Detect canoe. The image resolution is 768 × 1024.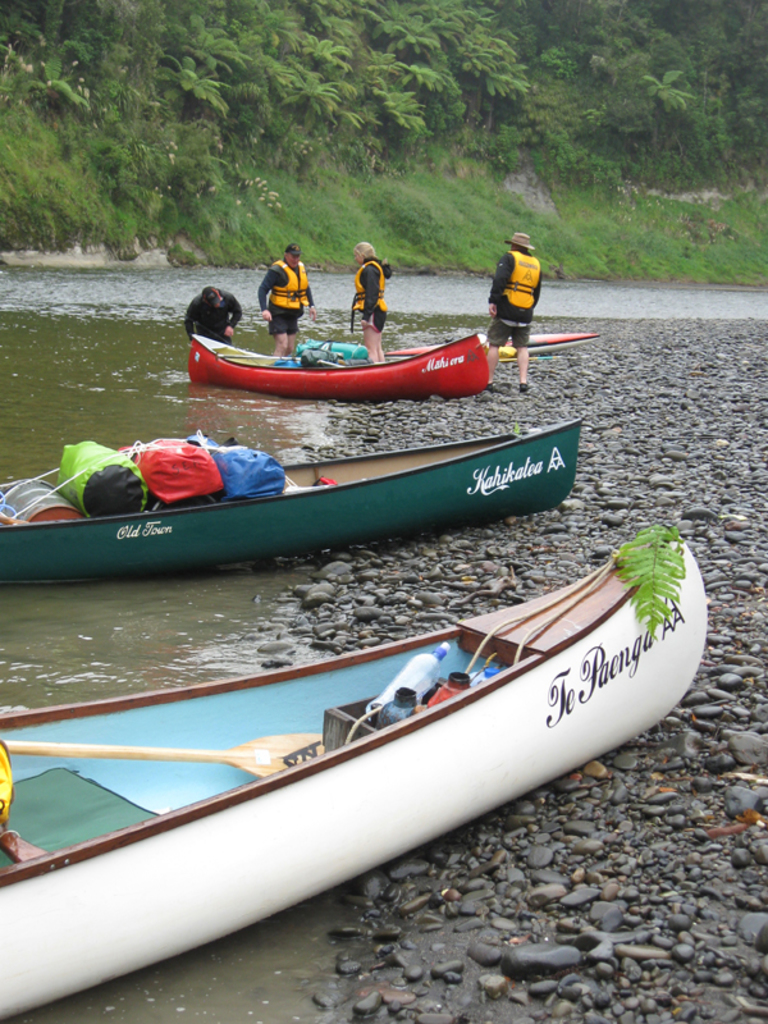
locate(0, 412, 582, 579).
